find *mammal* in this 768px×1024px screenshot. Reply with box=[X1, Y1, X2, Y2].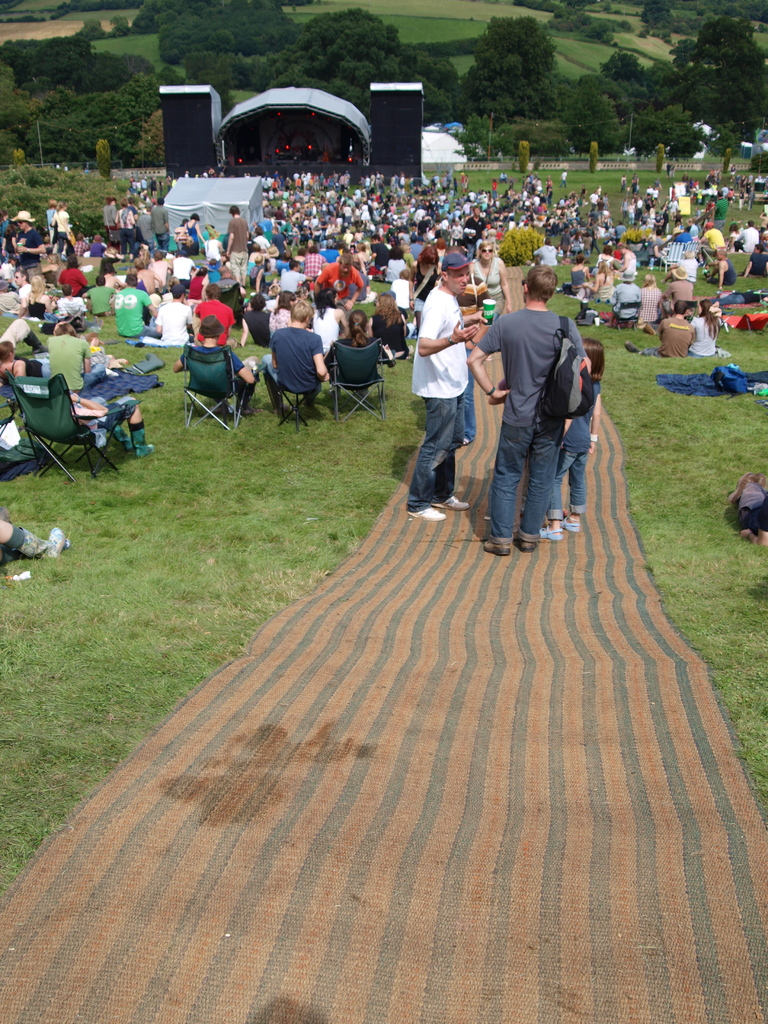
box=[707, 248, 735, 291].
